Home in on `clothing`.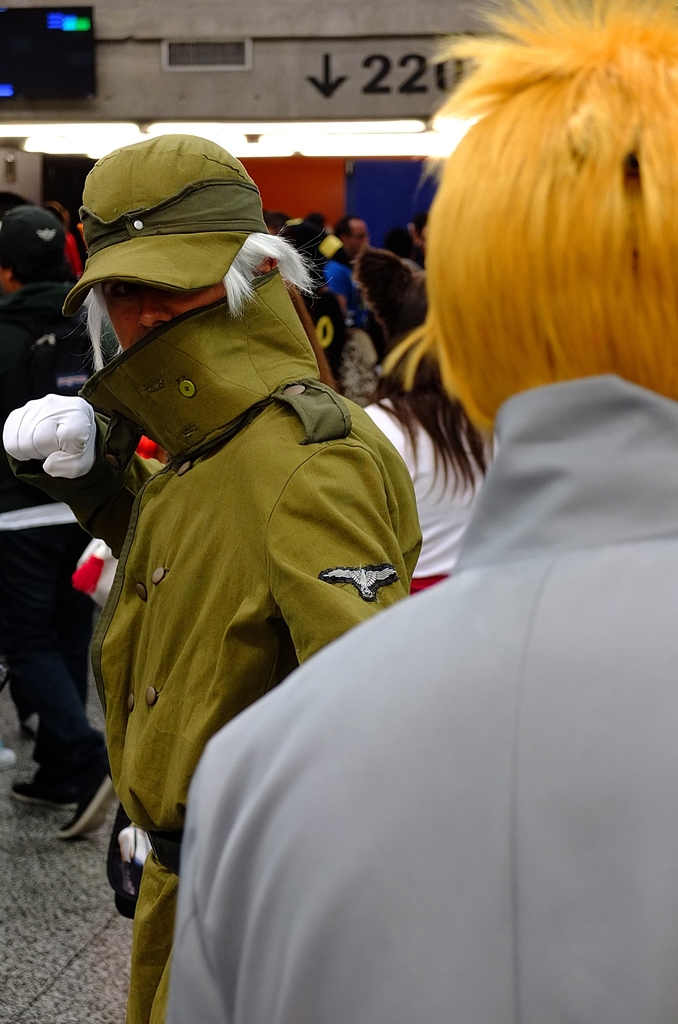
Homed in at <box>0,281,100,794</box>.
